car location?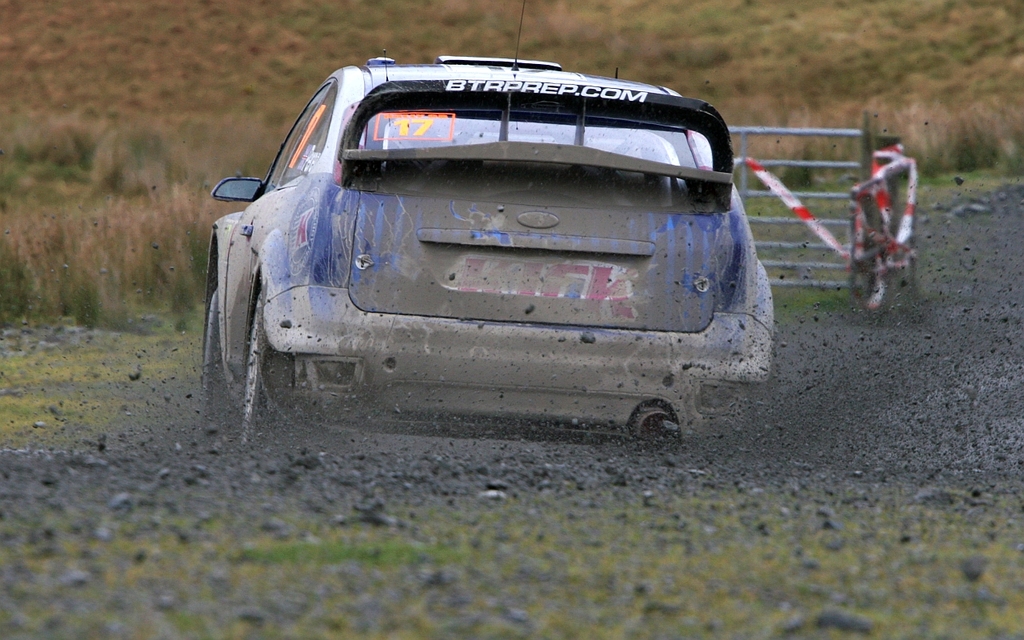
(x1=192, y1=51, x2=793, y2=467)
